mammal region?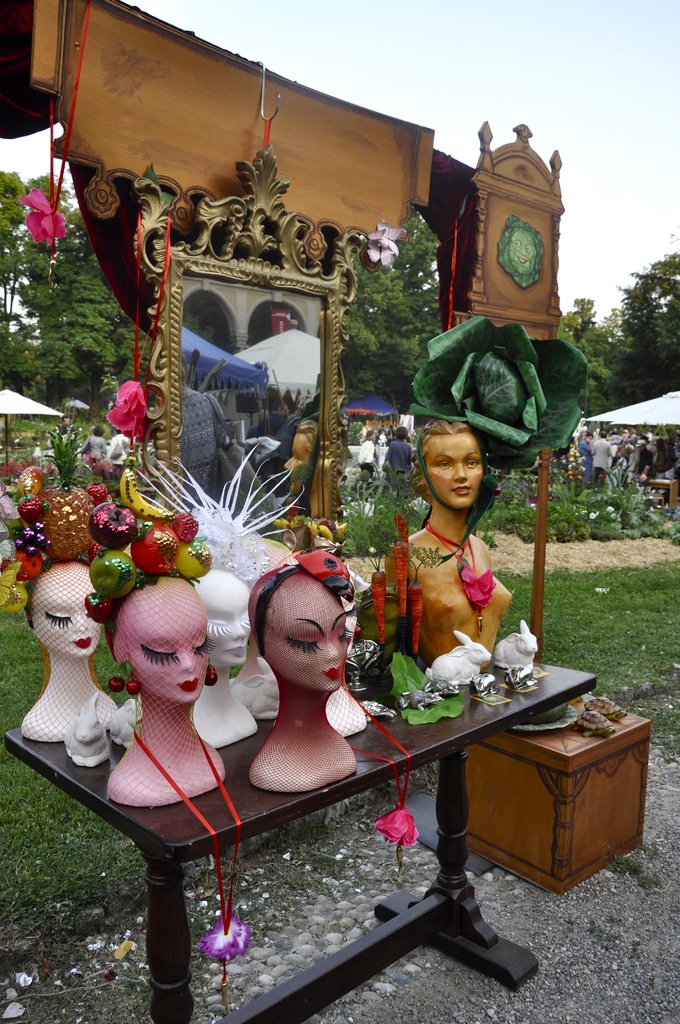
pyautogui.locateOnScreen(54, 415, 79, 460)
